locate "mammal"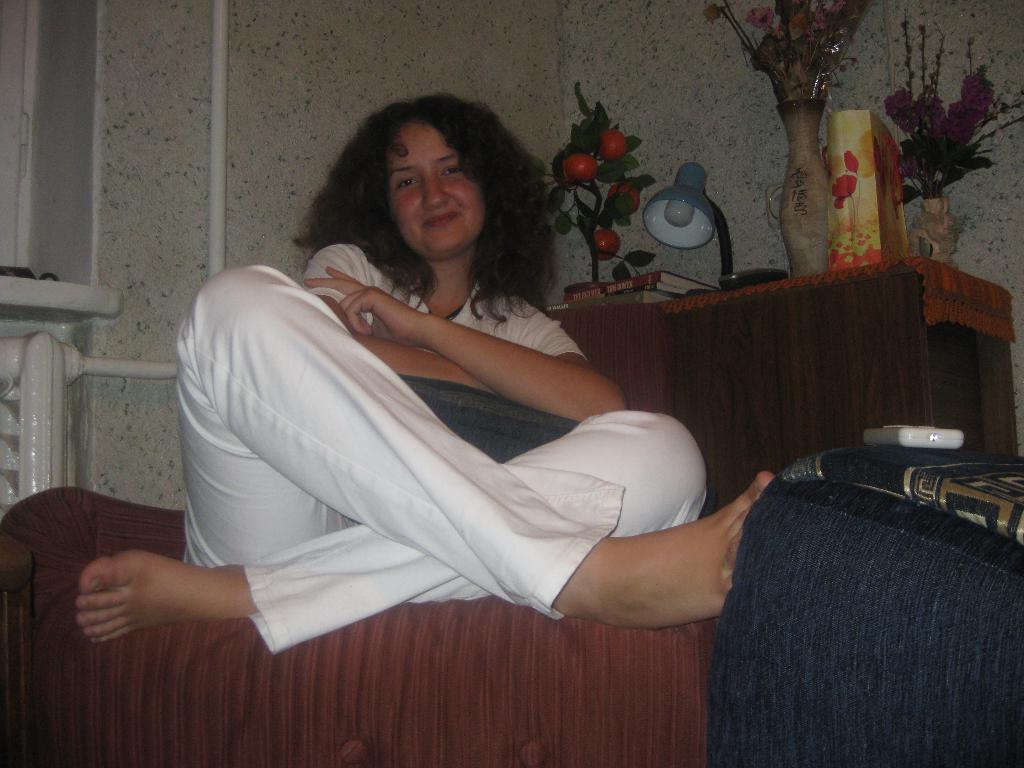
(x1=72, y1=88, x2=776, y2=650)
